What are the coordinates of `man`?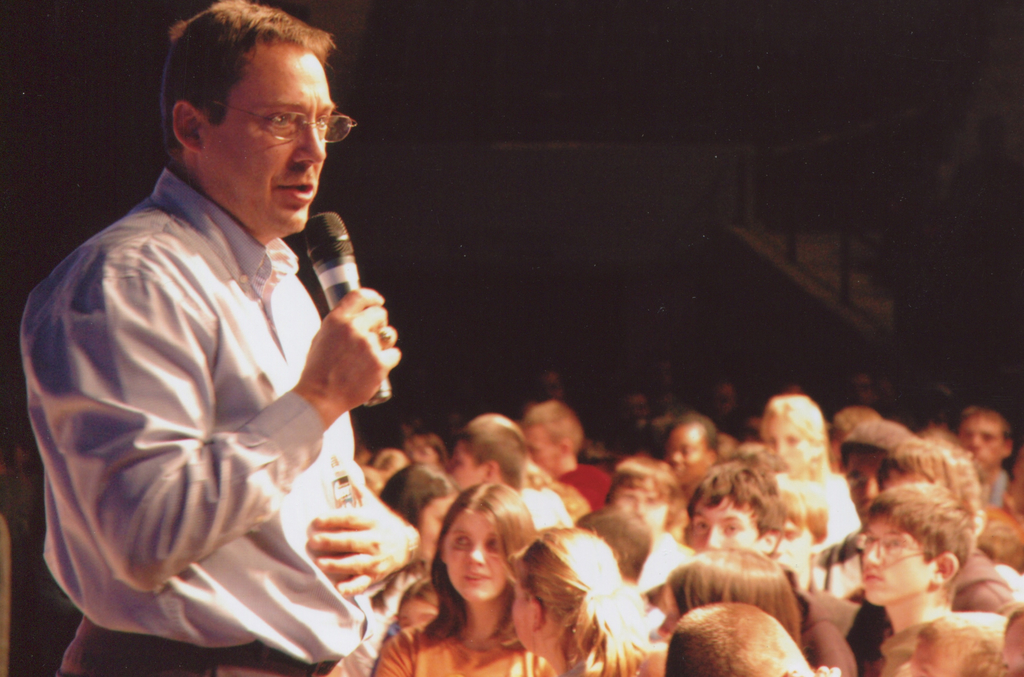
pyautogui.locateOnScreen(515, 395, 611, 512).
